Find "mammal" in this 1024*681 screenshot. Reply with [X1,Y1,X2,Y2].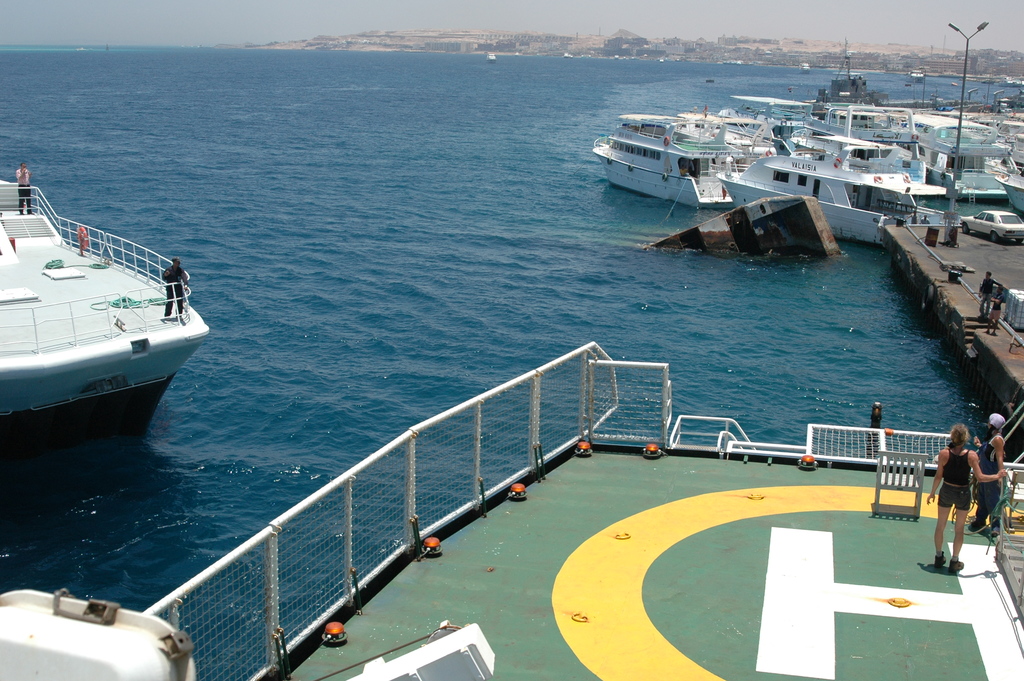
[160,256,189,321].
